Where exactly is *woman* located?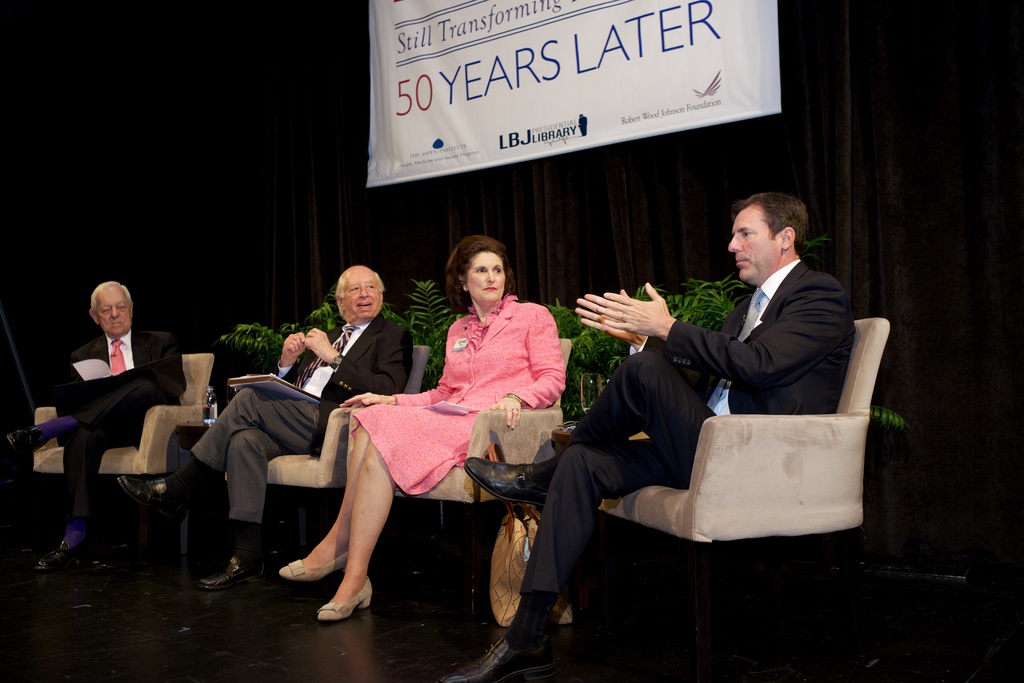
Its bounding box is (321,234,540,628).
